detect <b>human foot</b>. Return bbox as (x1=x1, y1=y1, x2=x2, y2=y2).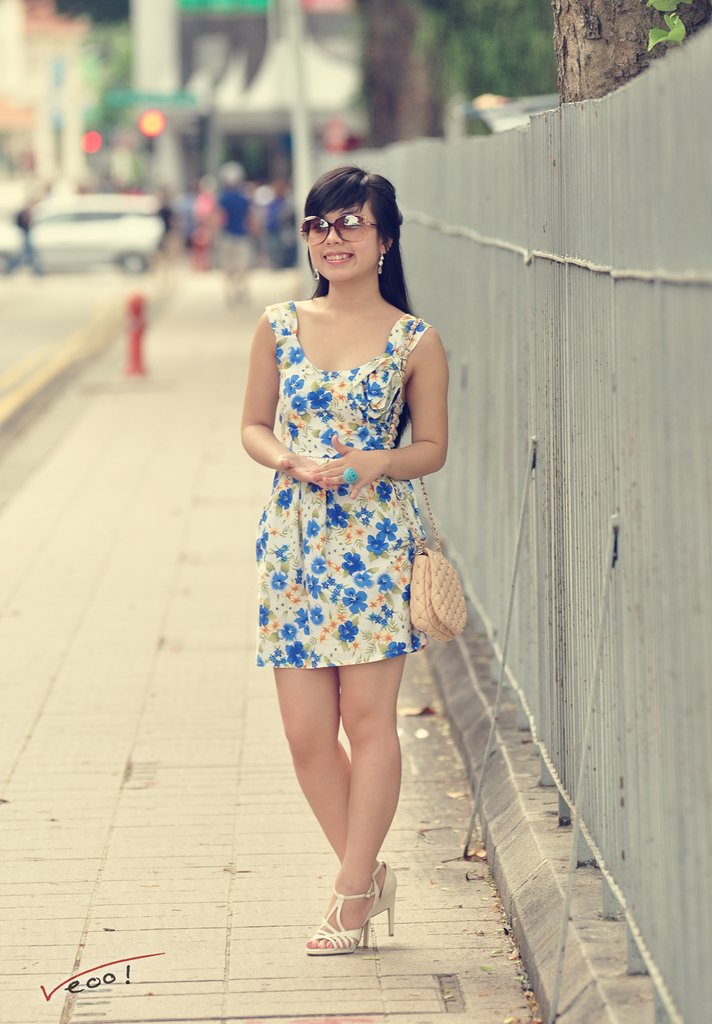
(x1=363, y1=849, x2=402, y2=926).
